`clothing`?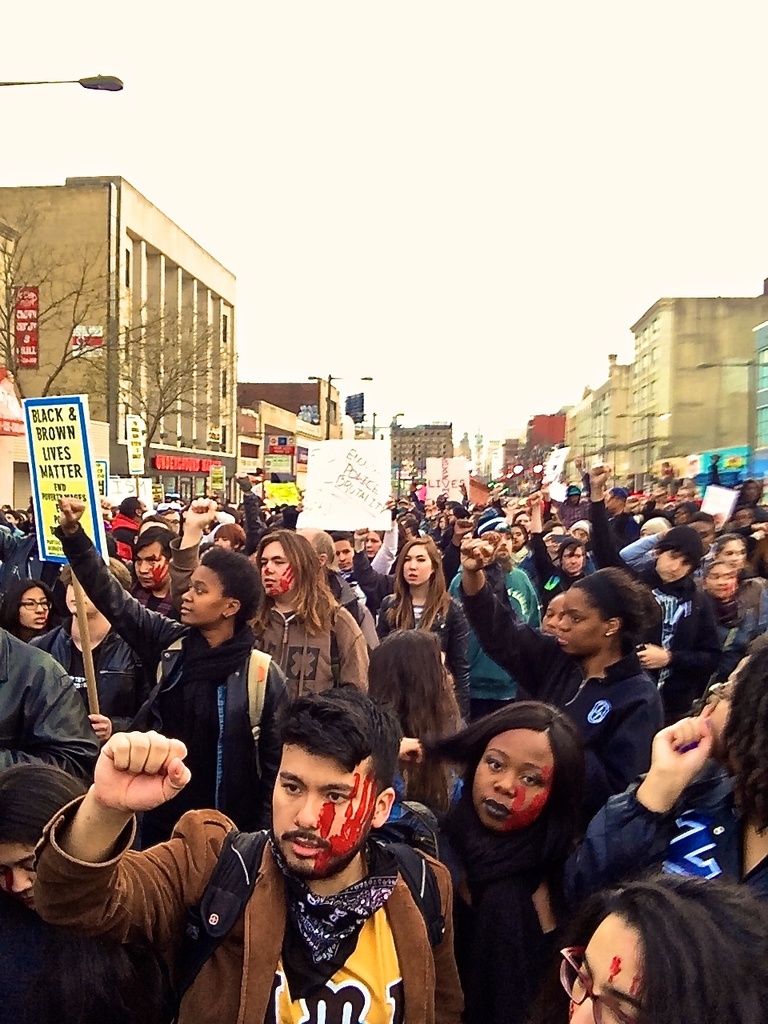
<region>32, 811, 469, 1023</region>
